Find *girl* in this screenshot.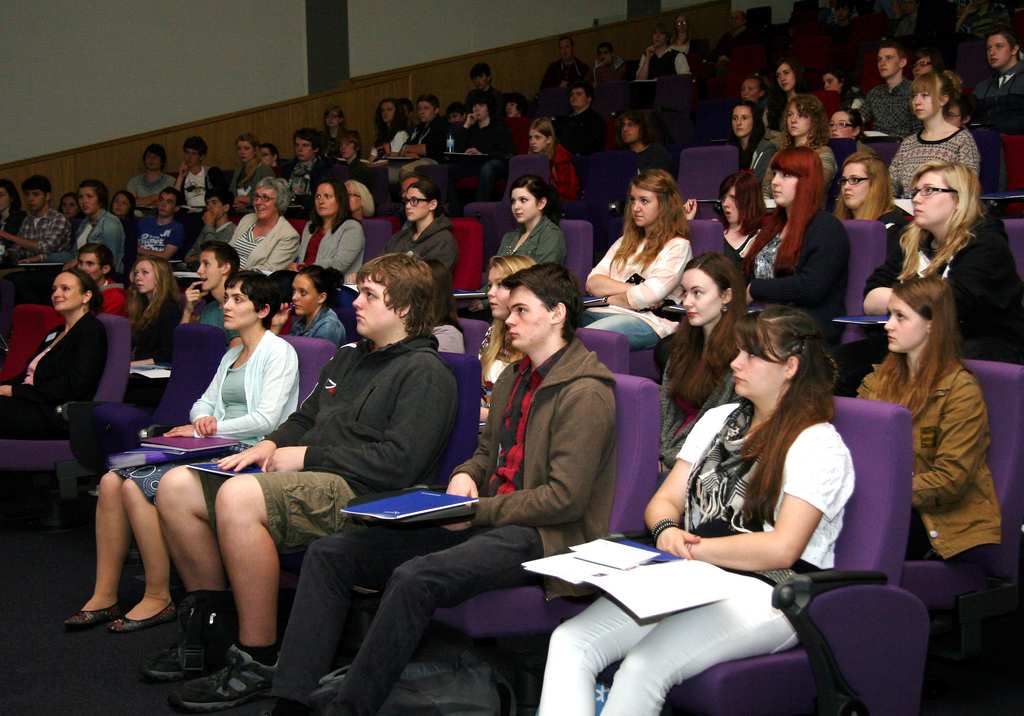
The bounding box for *girl* is 738,72,768,107.
